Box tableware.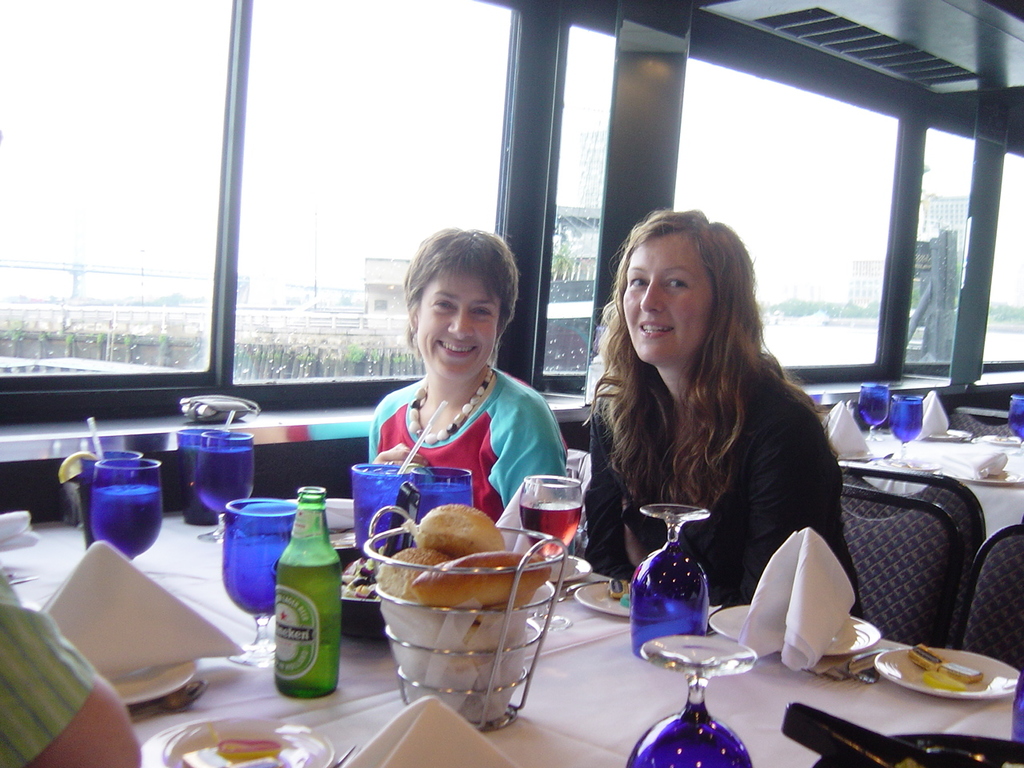
l=868, t=649, r=1002, b=714.
